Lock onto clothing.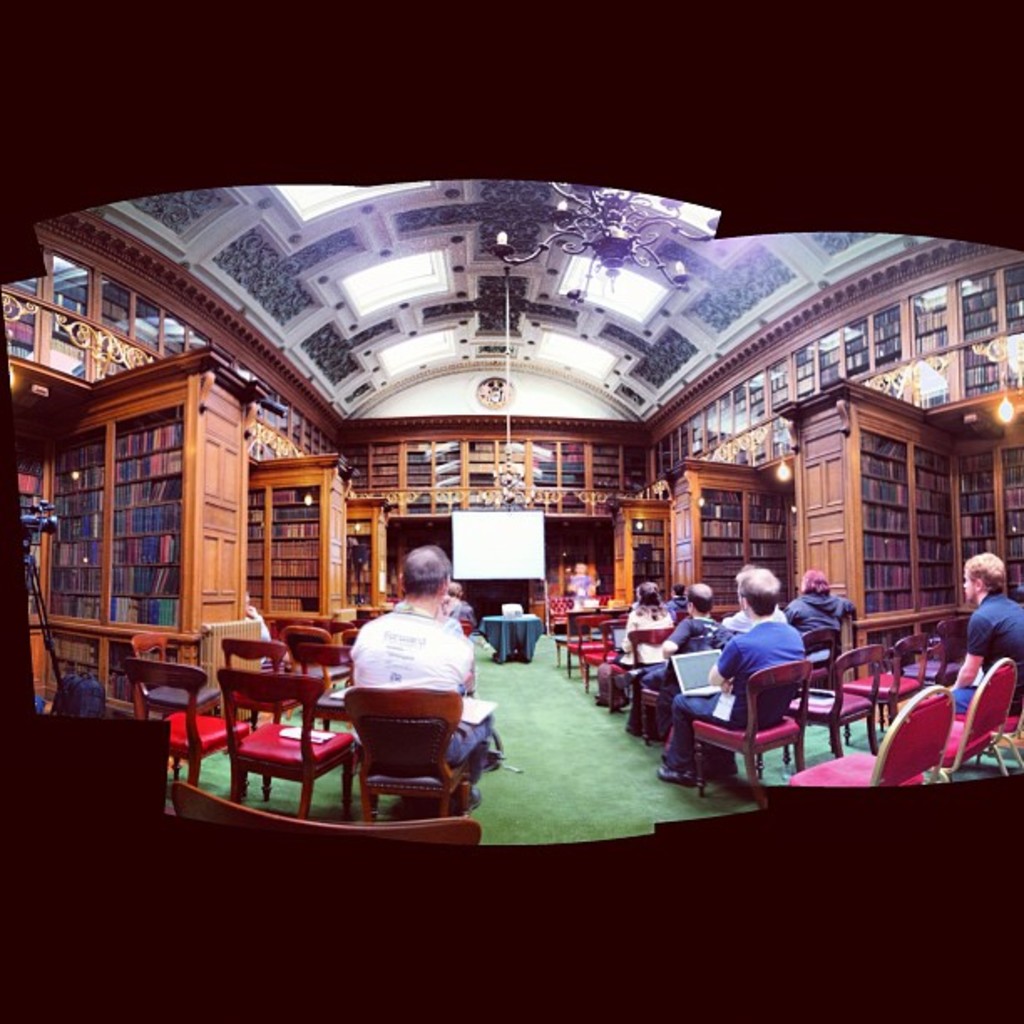
Locked: box(351, 591, 520, 793).
